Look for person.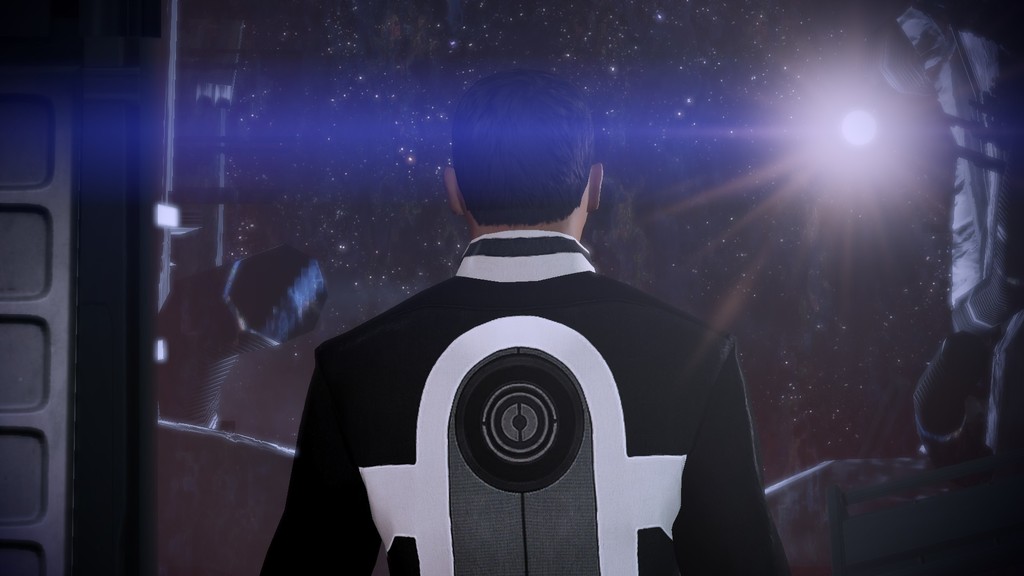
Found: {"left": 287, "top": 82, "right": 799, "bottom": 570}.
